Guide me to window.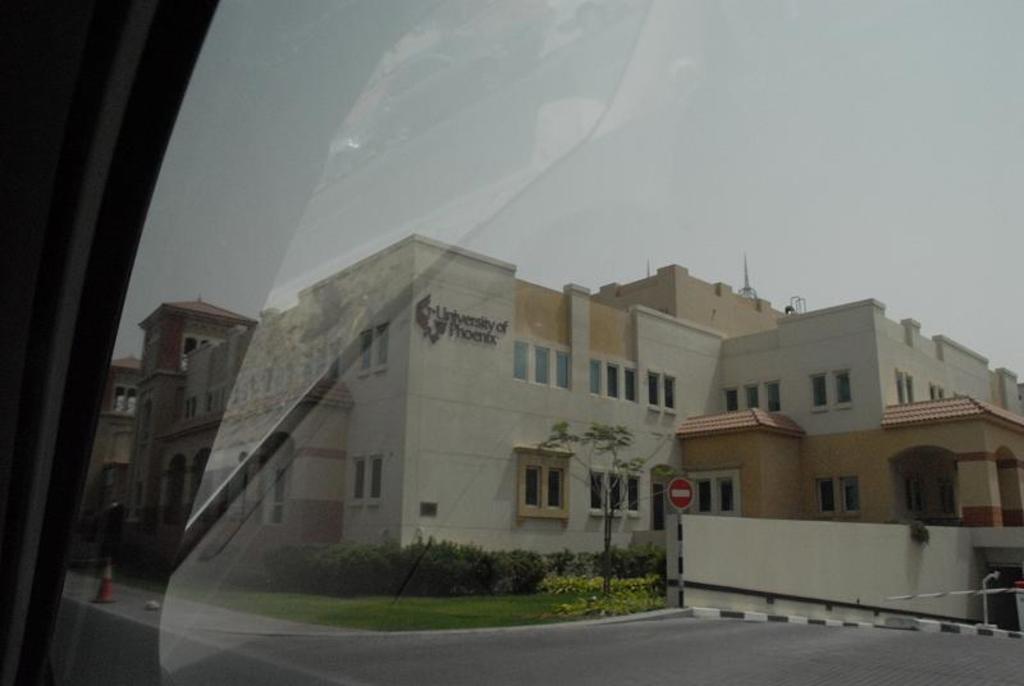
Guidance: select_region(517, 447, 576, 529).
